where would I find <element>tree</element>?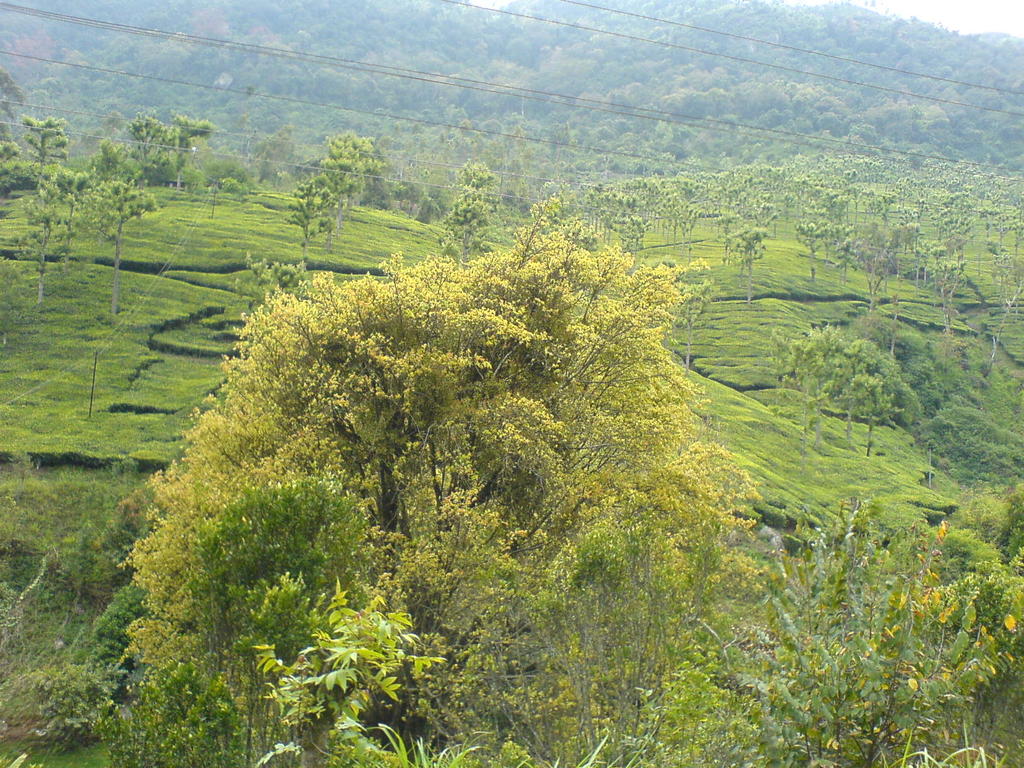
At [x1=694, y1=509, x2=1023, y2=767].
